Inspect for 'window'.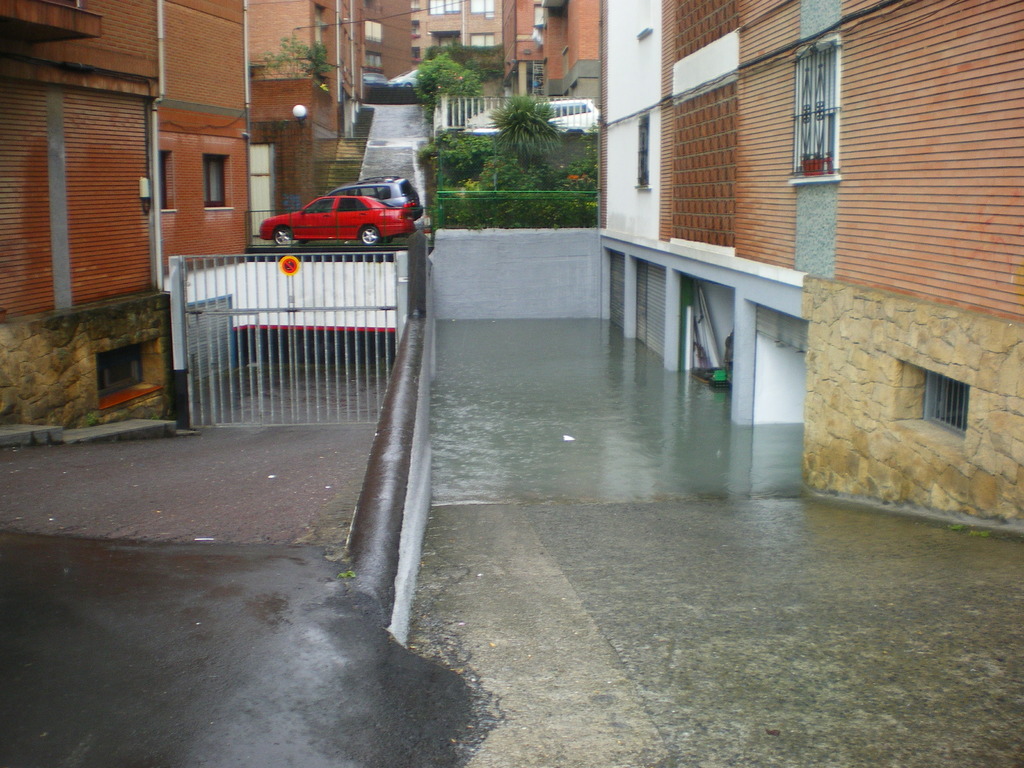
Inspection: x1=200 y1=151 x2=231 y2=203.
